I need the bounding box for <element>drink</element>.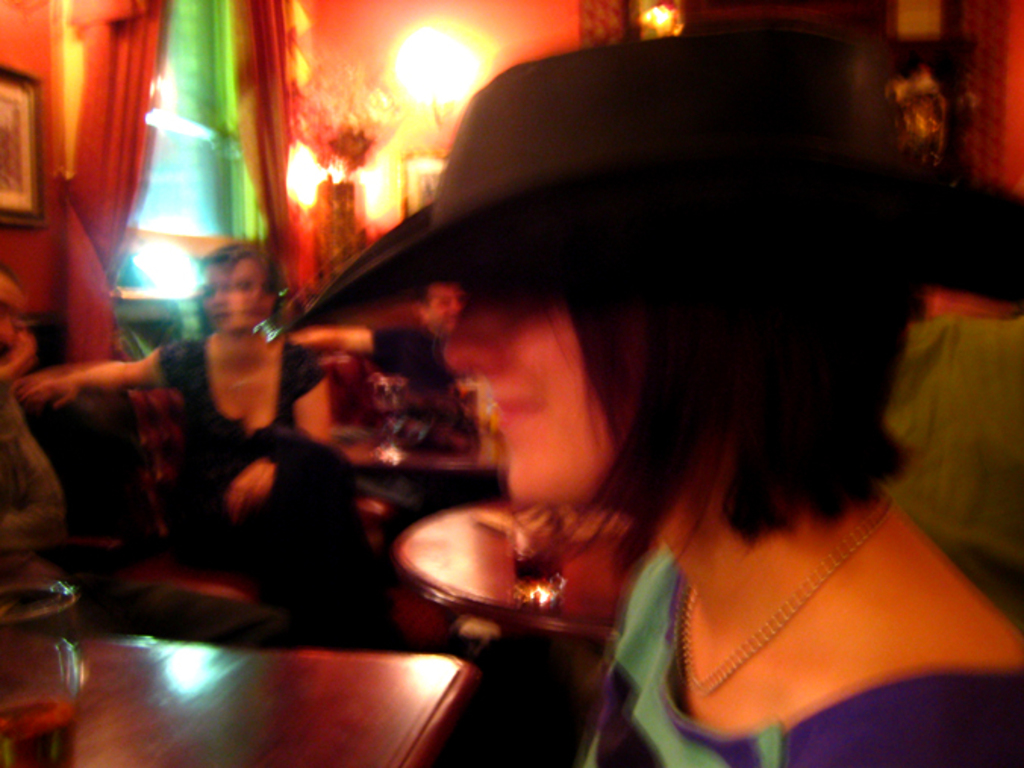
Here it is: 0 694 76 766.
